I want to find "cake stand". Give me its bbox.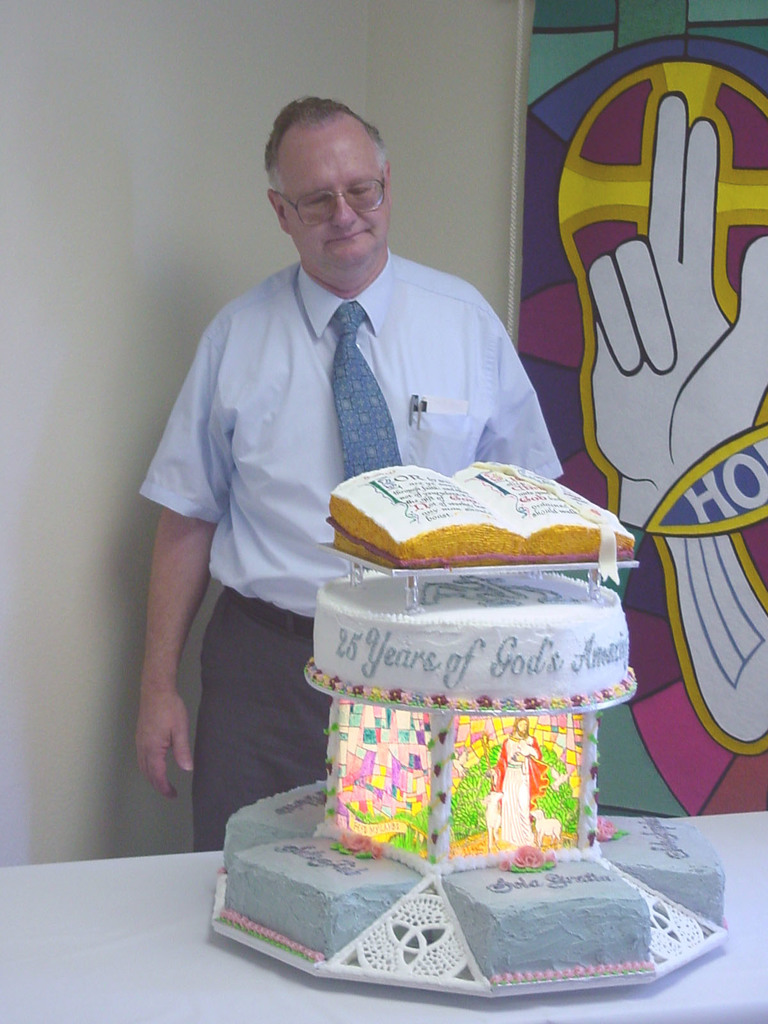
{"x1": 209, "y1": 530, "x2": 739, "y2": 1000}.
